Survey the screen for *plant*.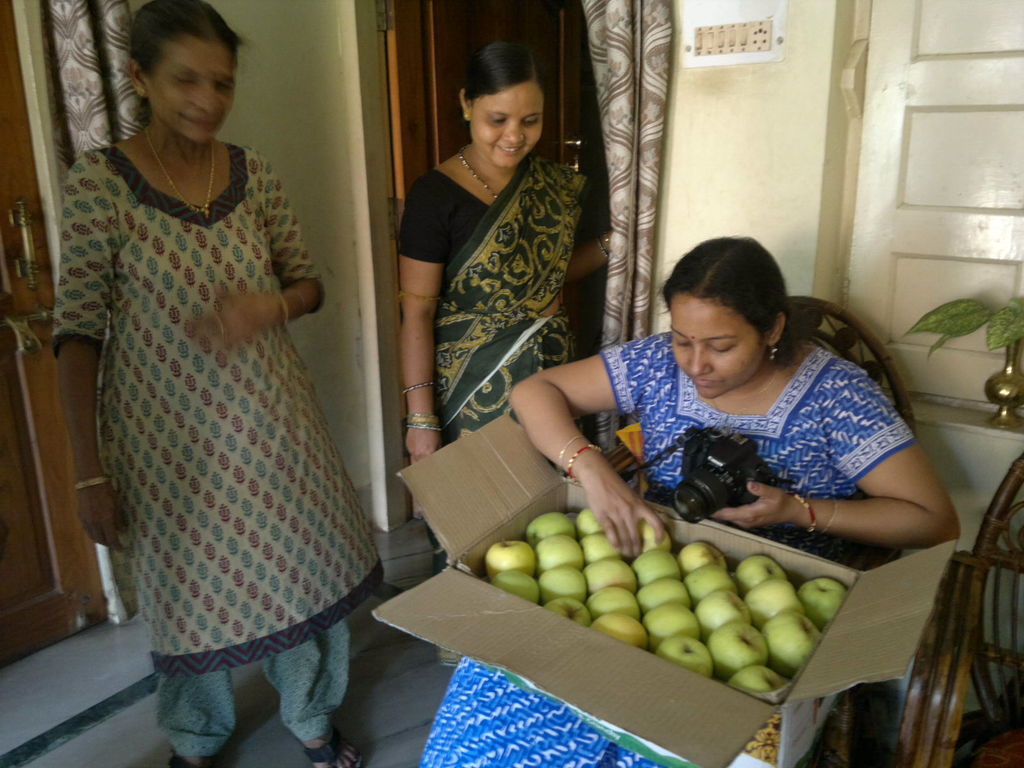
Survey found: [left=900, top=293, right=1023, bottom=360].
